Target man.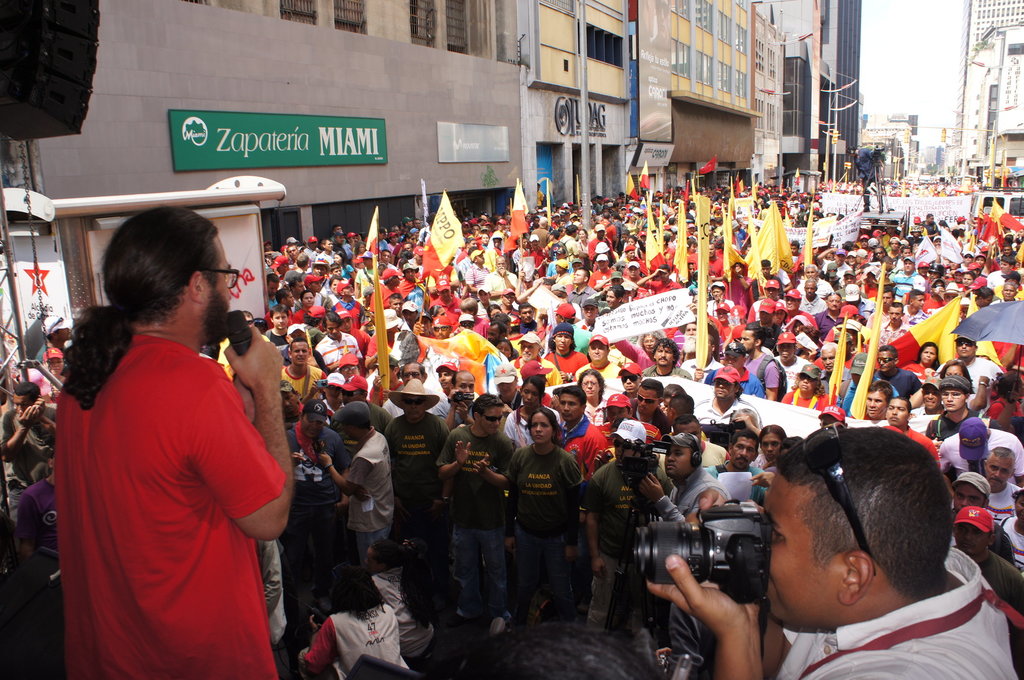
Target region: left=700, top=429, right=775, bottom=512.
